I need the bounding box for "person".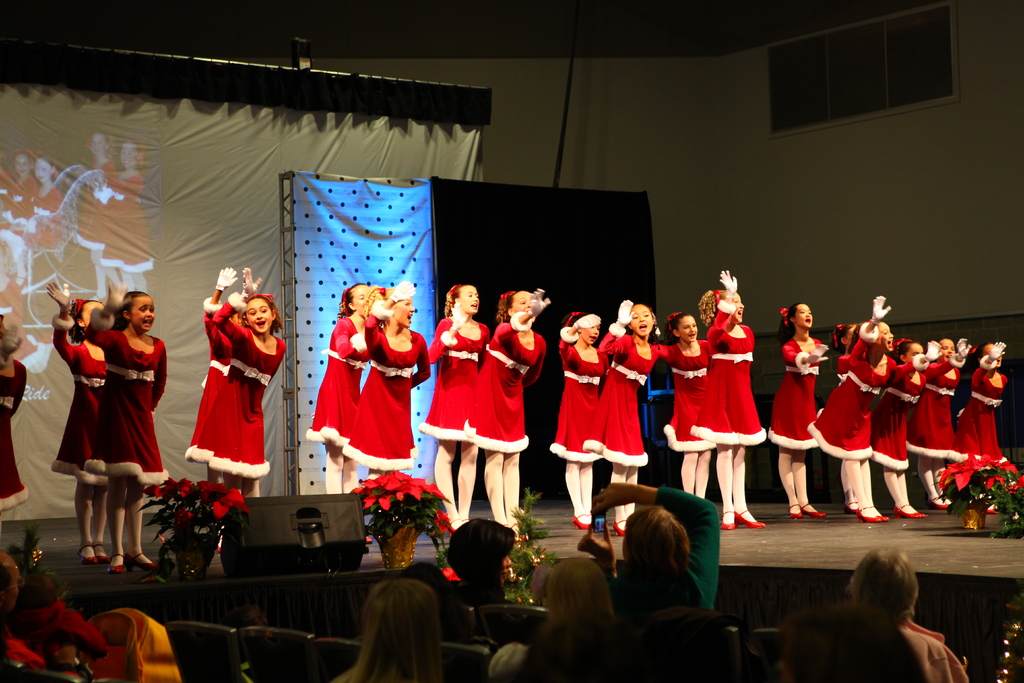
Here it is: Rect(583, 299, 662, 536).
